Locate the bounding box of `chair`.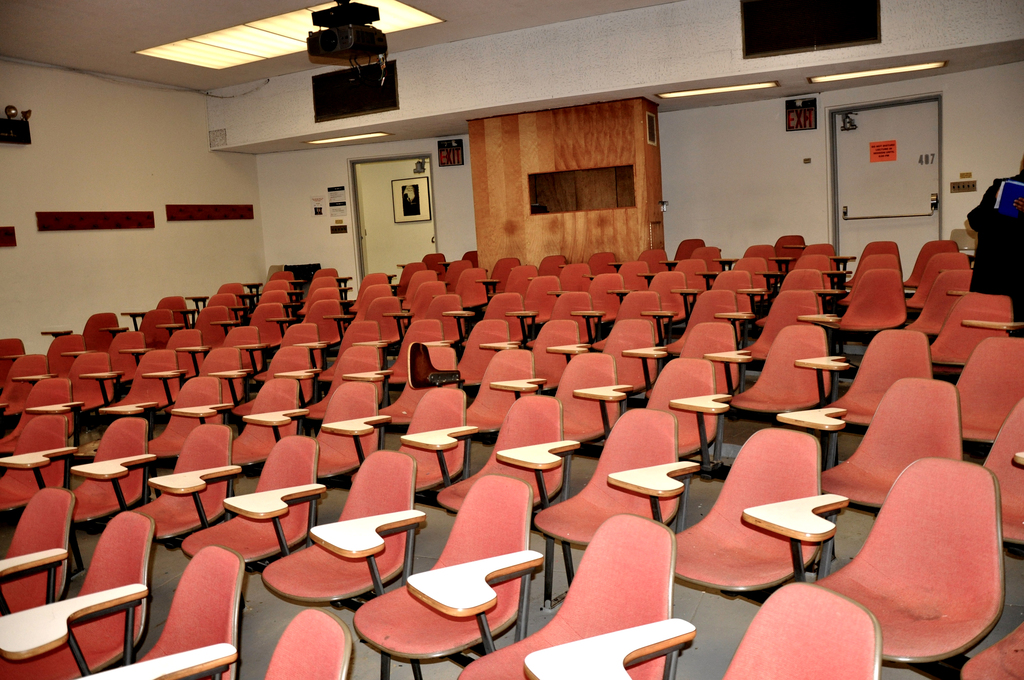
Bounding box: detection(401, 389, 572, 613).
